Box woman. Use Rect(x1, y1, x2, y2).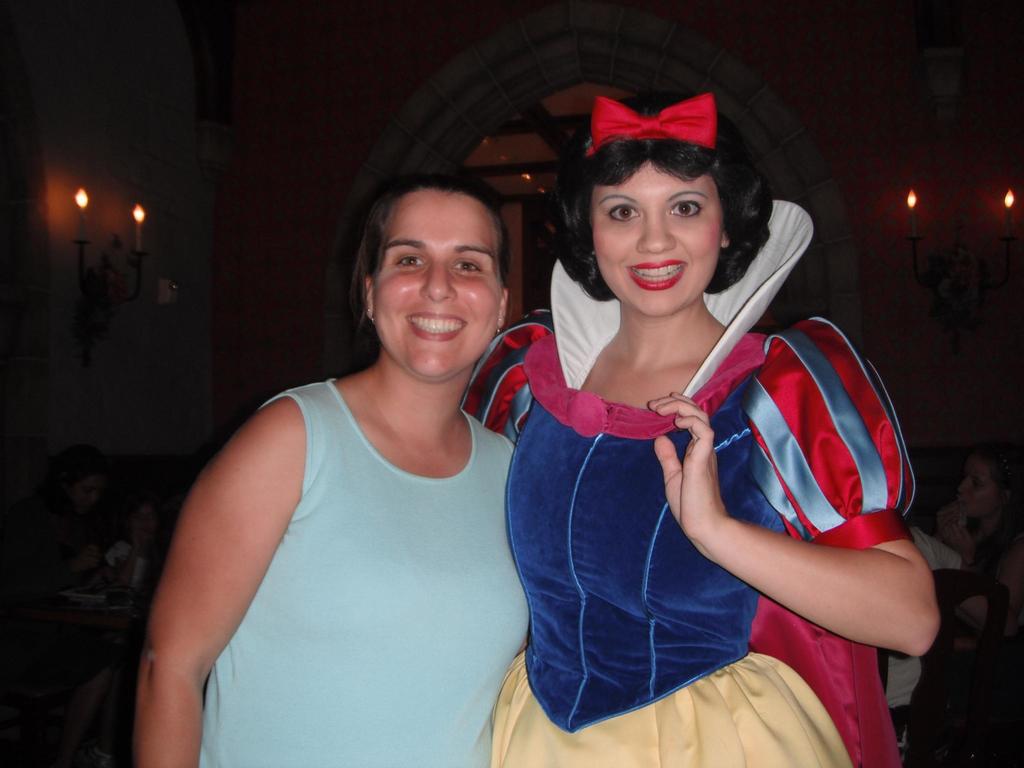
Rect(951, 437, 1023, 647).
